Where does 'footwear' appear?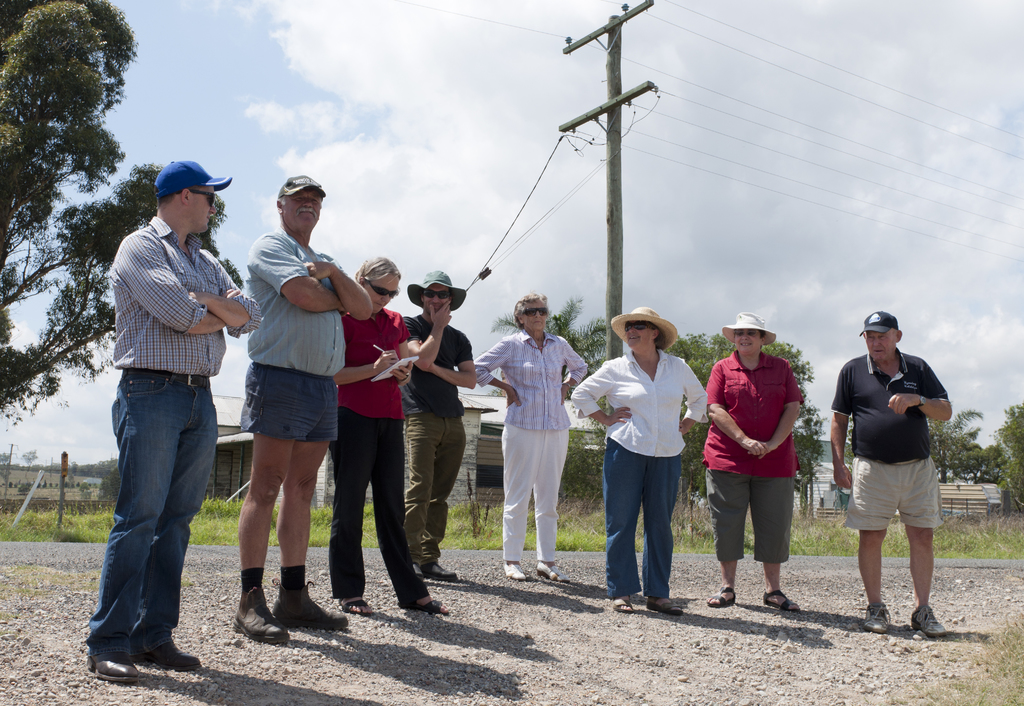
Appears at x1=612 y1=594 x2=638 y2=620.
